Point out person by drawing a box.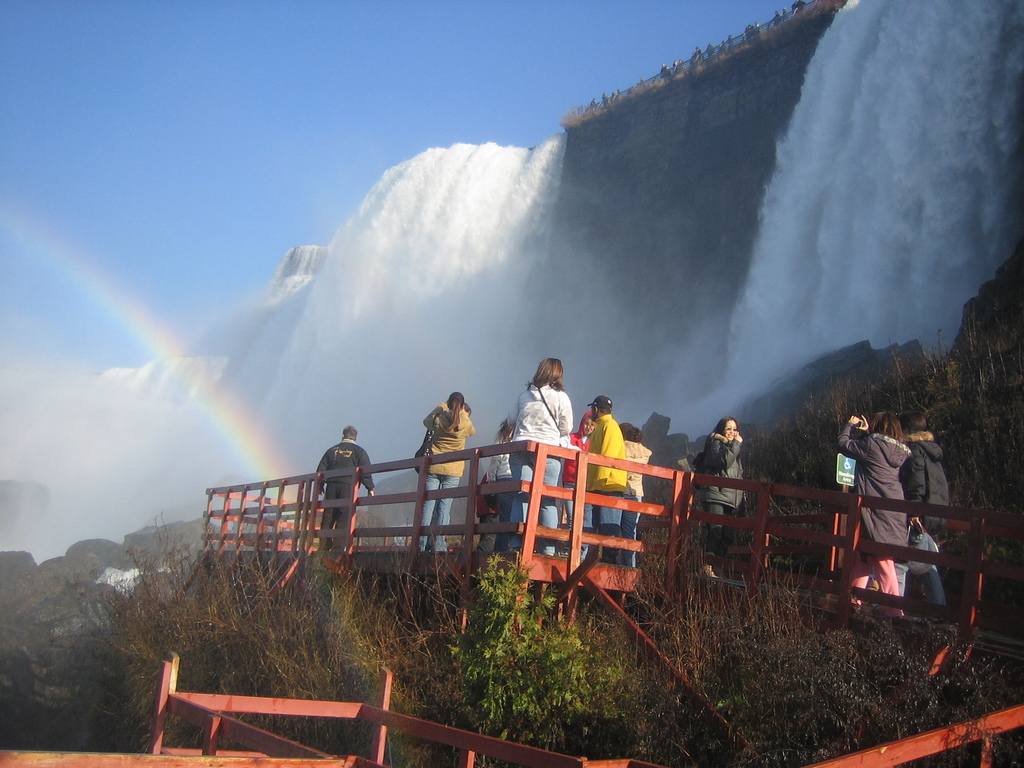
l=310, t=428, r=372, b=561.
